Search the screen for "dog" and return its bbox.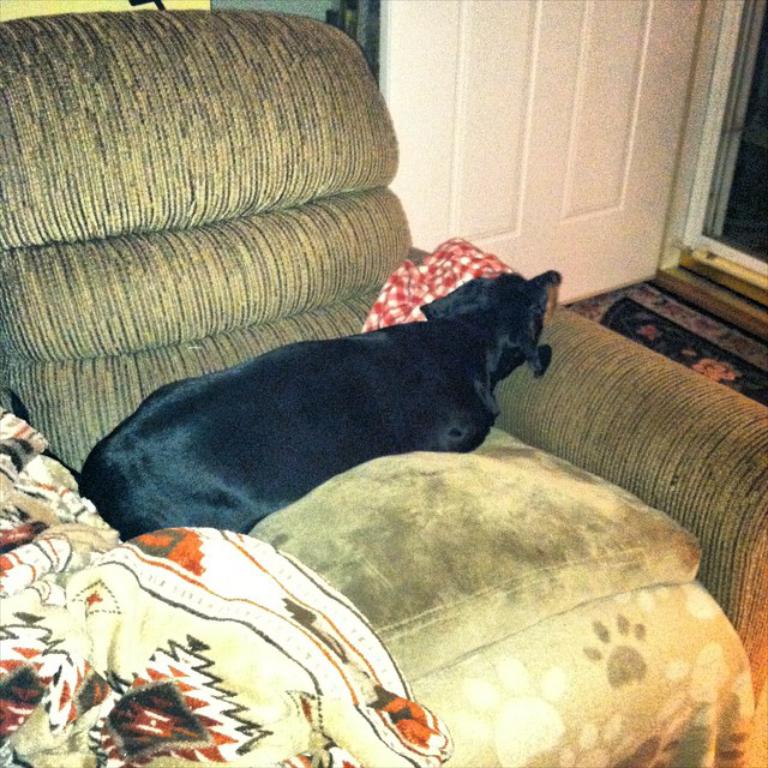
Found: (left=76, top=266, right=570, bottom=550).
